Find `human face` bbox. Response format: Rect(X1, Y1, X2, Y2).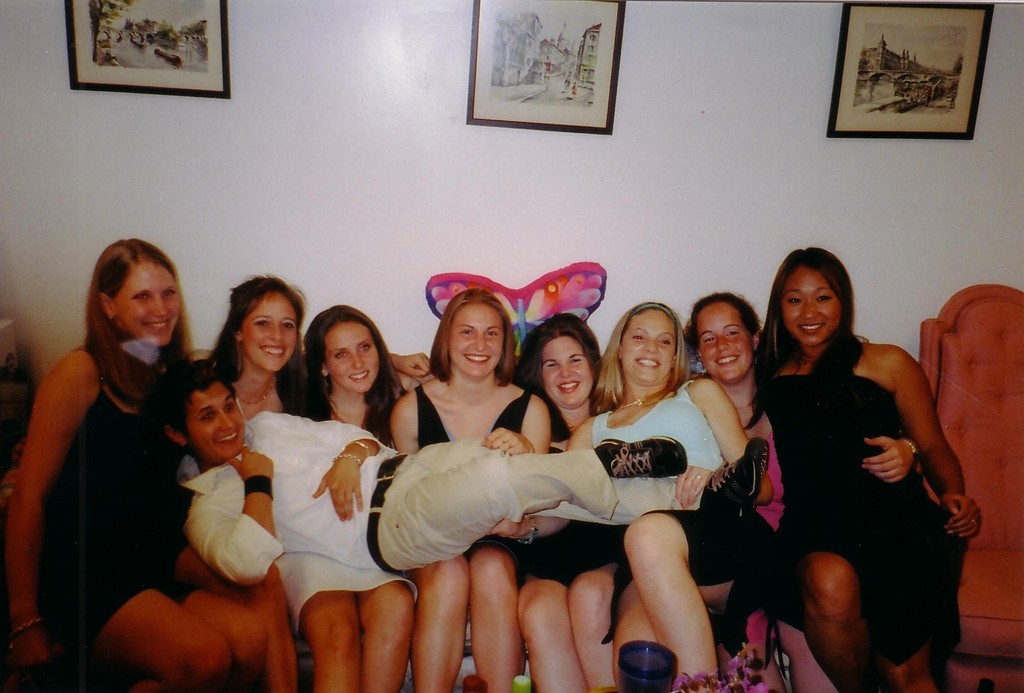
Rect(447, 302, 505, 379).
